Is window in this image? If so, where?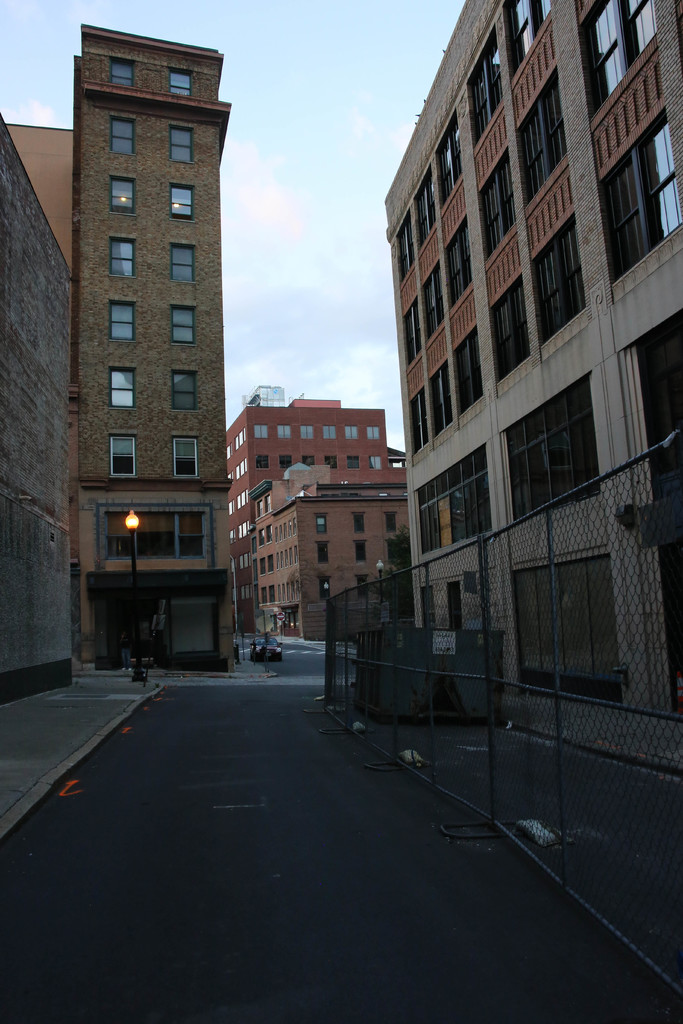
Yes, at bbox(468, 35, 504, 147).
